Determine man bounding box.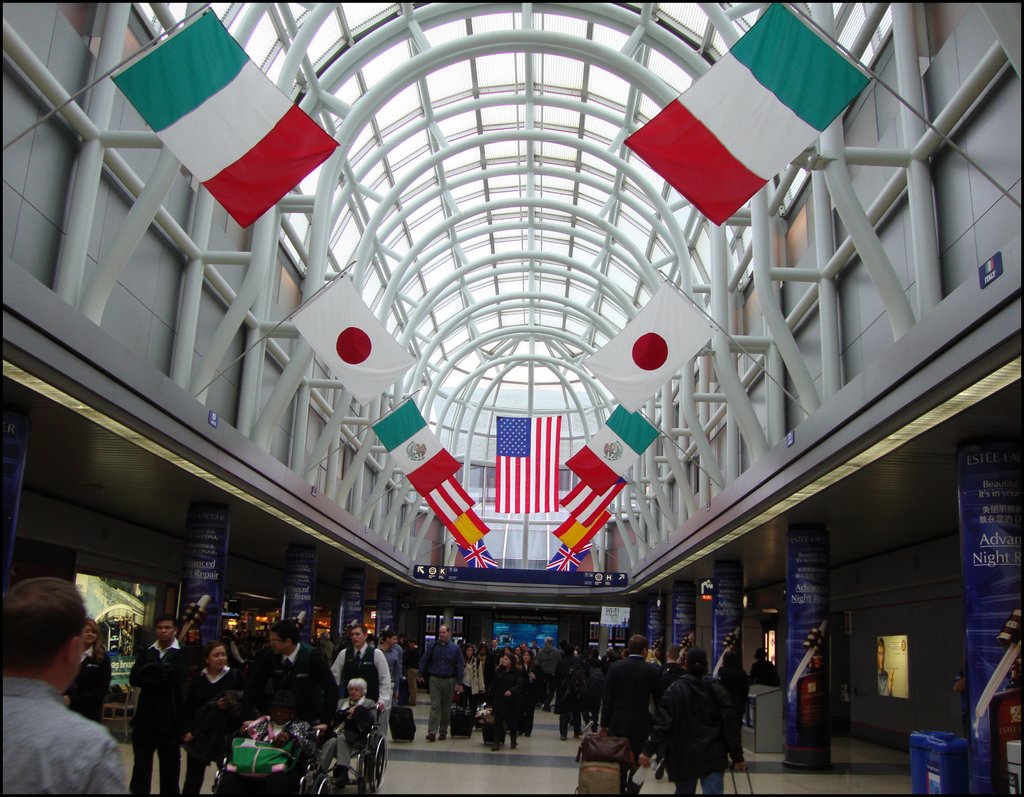
Determined: {"left": 491, "top": 636, "right": 502, "bottom": 670}.
